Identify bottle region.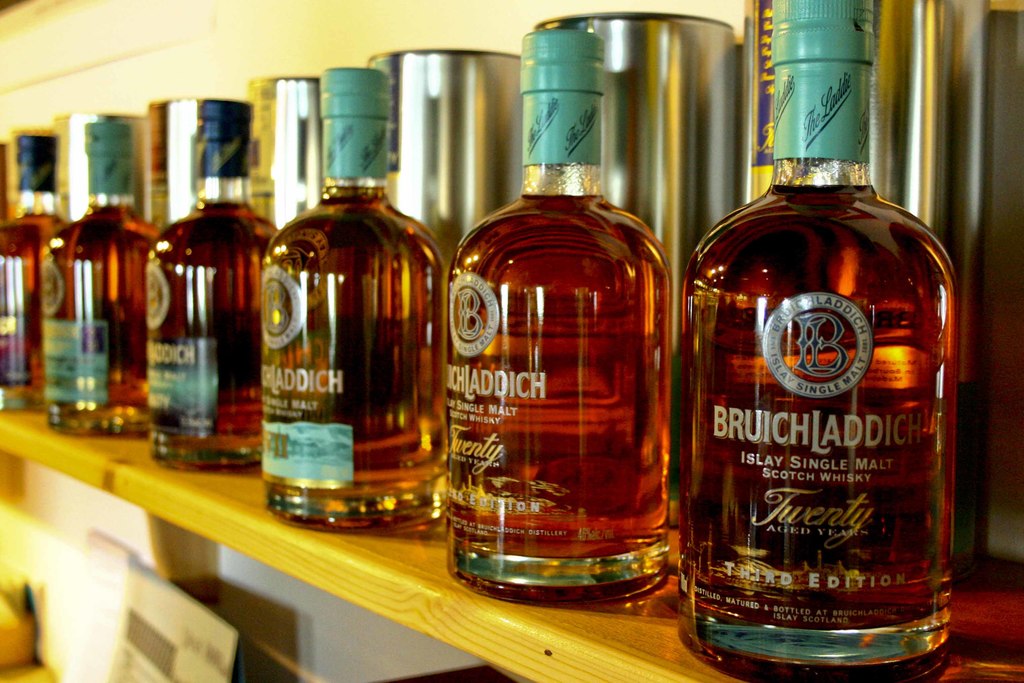
Region: (left=0, top=124, right=76, bottom=419).
